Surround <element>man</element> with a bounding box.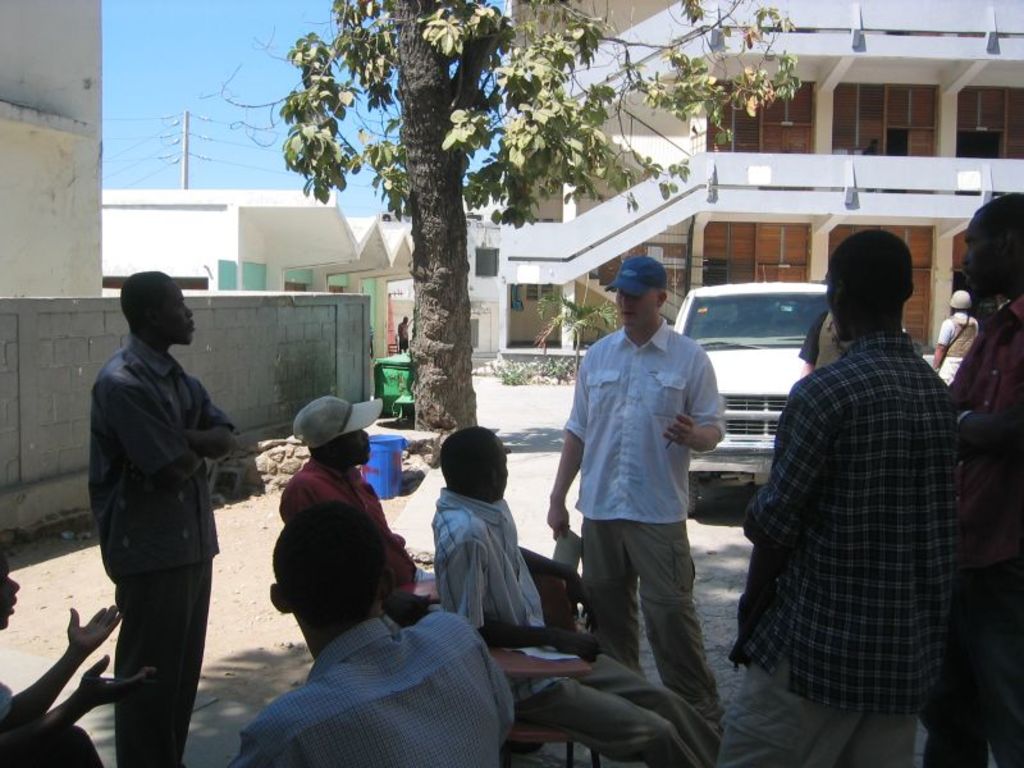
(0,554,163,767).
